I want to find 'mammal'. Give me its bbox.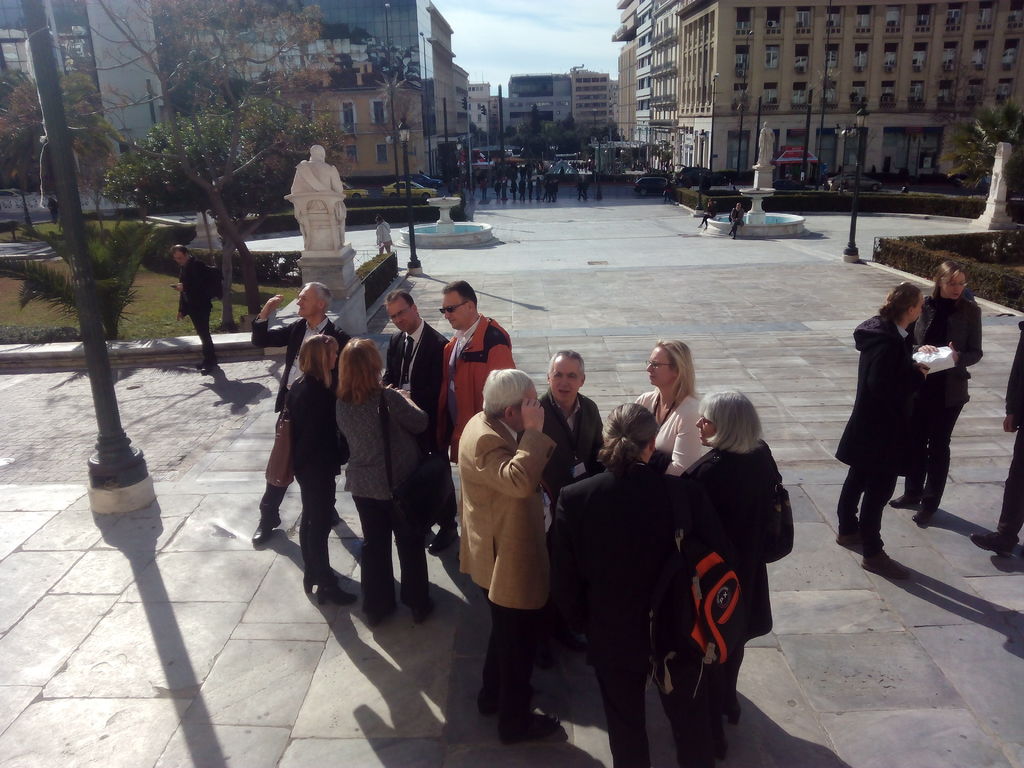
[x1=696, y1=196, x2=716, y2=231].
